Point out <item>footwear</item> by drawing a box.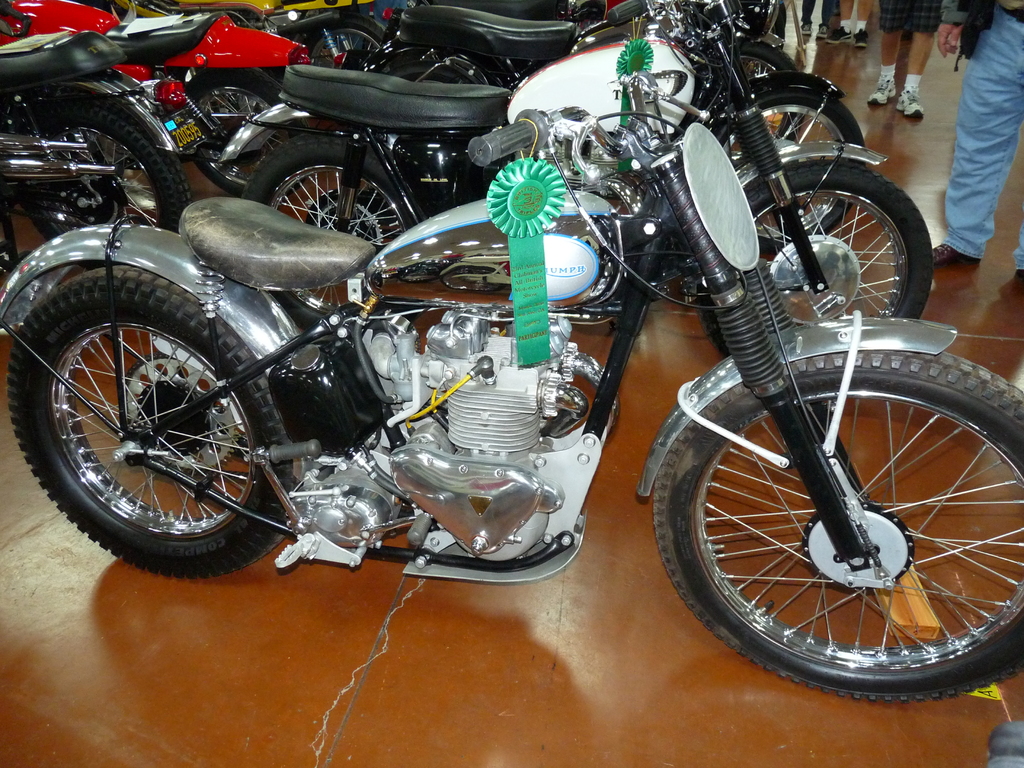
{"left": 802, "top": 20, "right": 812, "bottom": 35}.
